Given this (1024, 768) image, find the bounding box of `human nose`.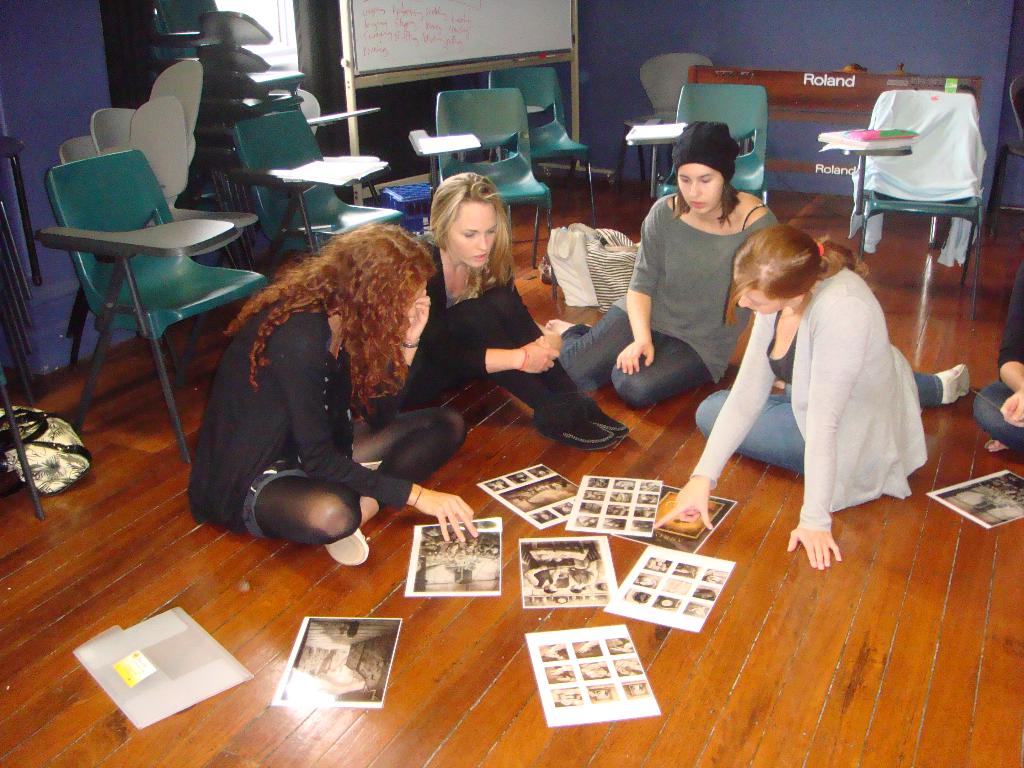
box(404, 307, 414, 318).
